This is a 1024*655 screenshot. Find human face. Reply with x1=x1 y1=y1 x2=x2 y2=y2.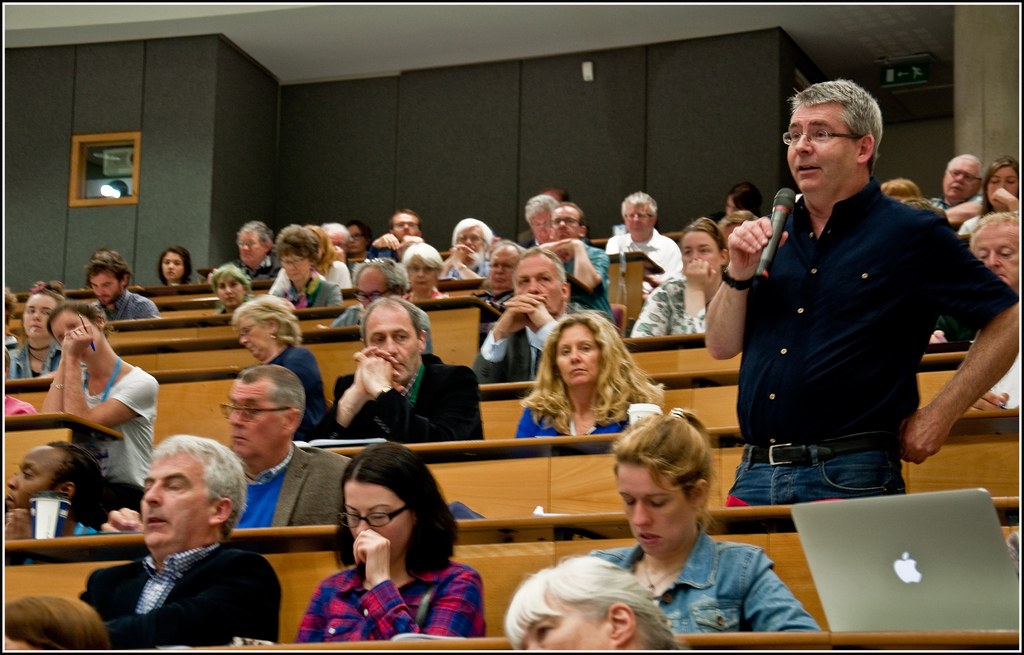
x1=516 y1=255 x2=561 y2=312.
